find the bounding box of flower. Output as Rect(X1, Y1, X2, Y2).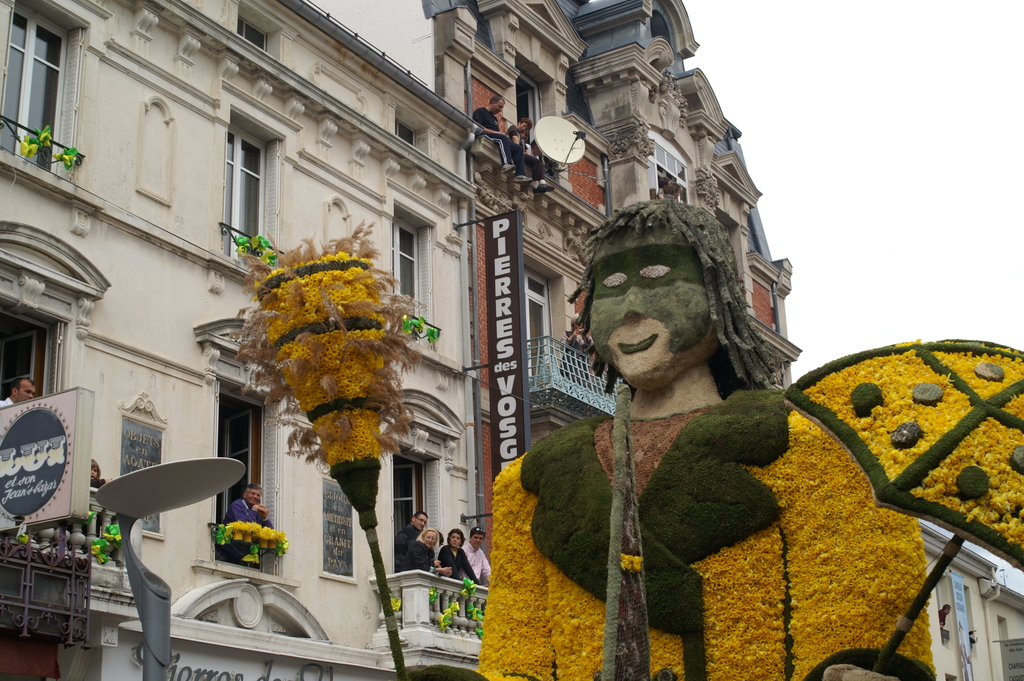
Rect(278, 538, 287, 558).
